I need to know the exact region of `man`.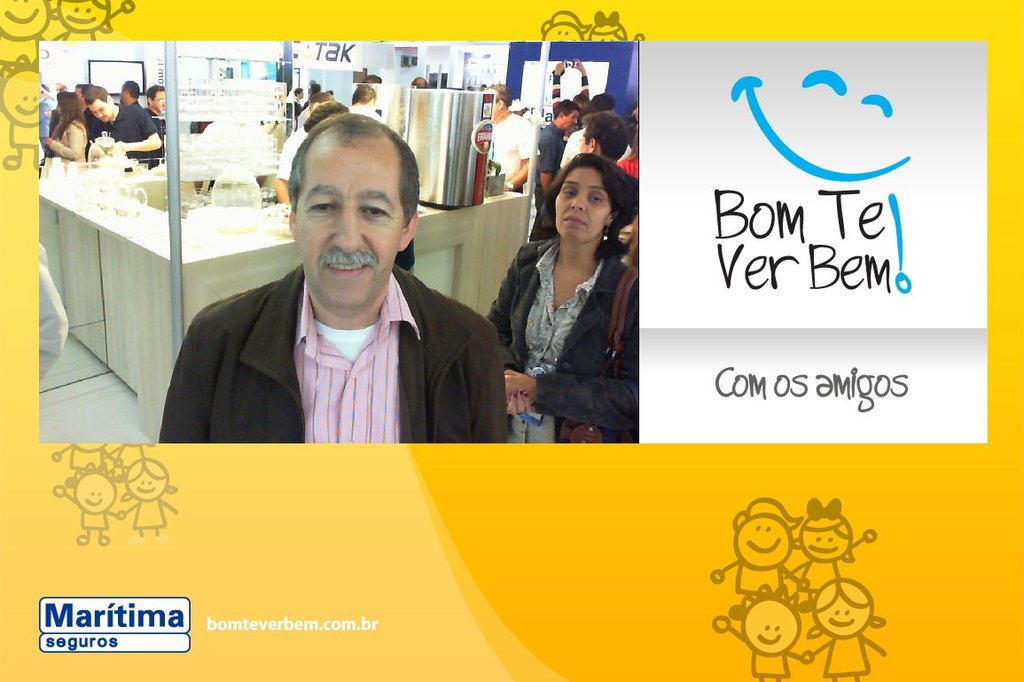
Region: 559 94 617 169.
